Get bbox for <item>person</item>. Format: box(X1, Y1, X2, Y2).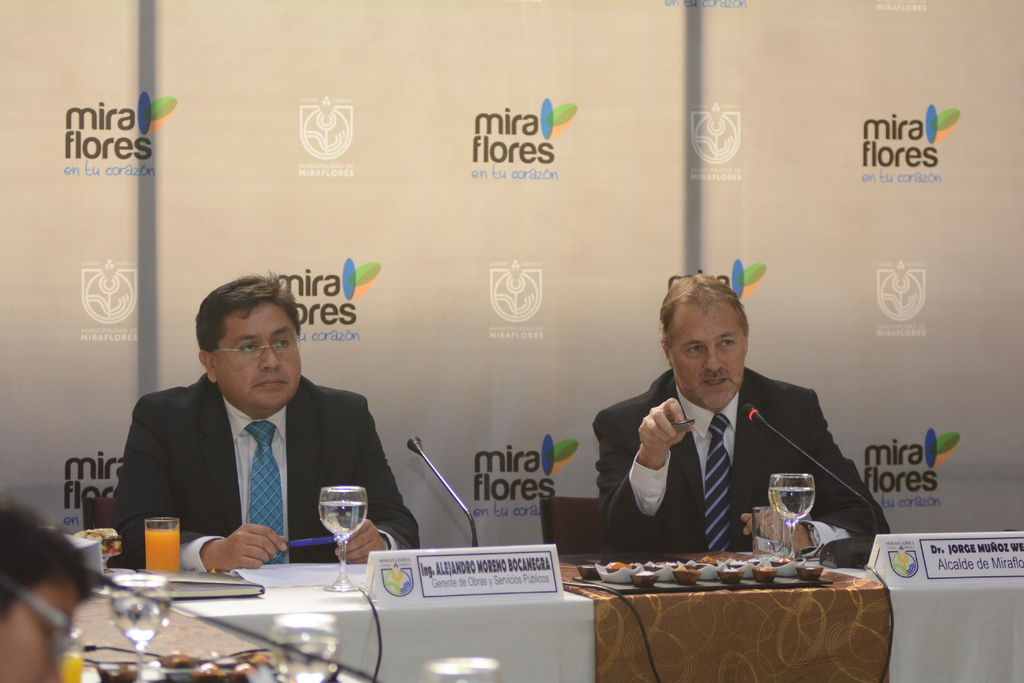
box(106, 271, 428, 574).
